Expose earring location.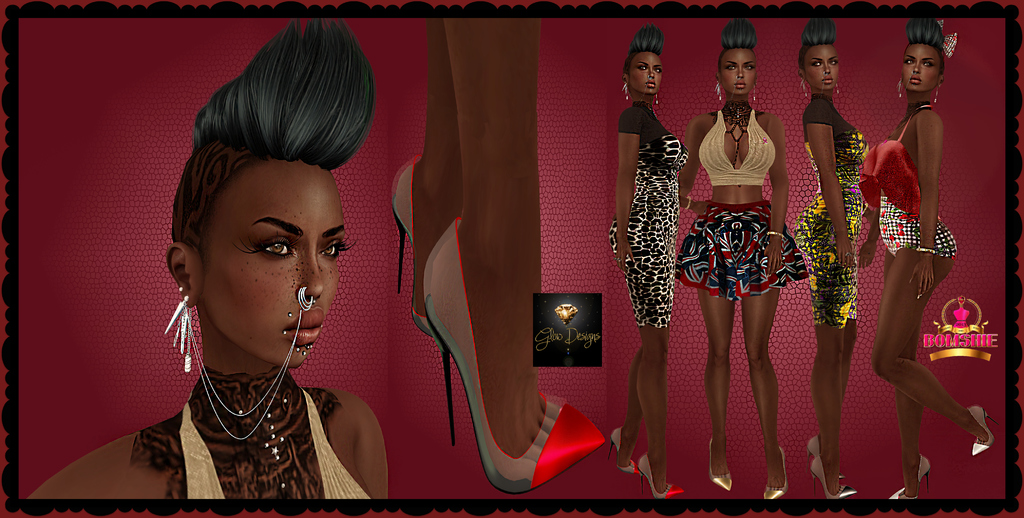
Exposed at (left=931, top=87, right=941, bottom=104).
